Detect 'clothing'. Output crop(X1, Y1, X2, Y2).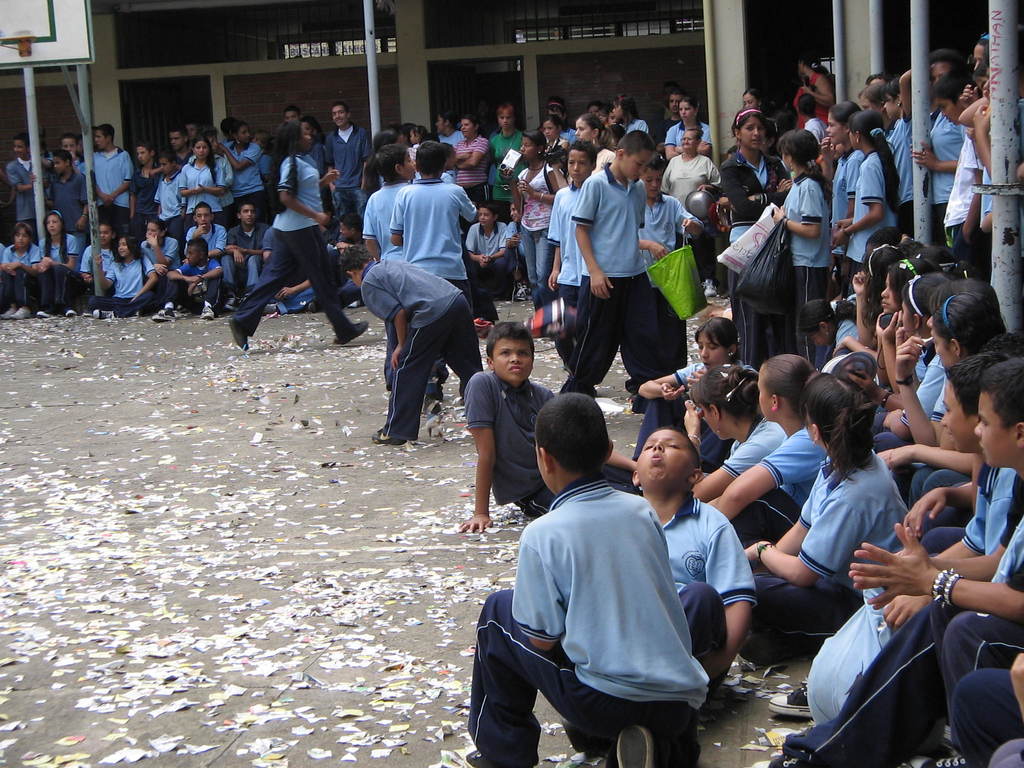
crop(597, 146, 613, 167).
